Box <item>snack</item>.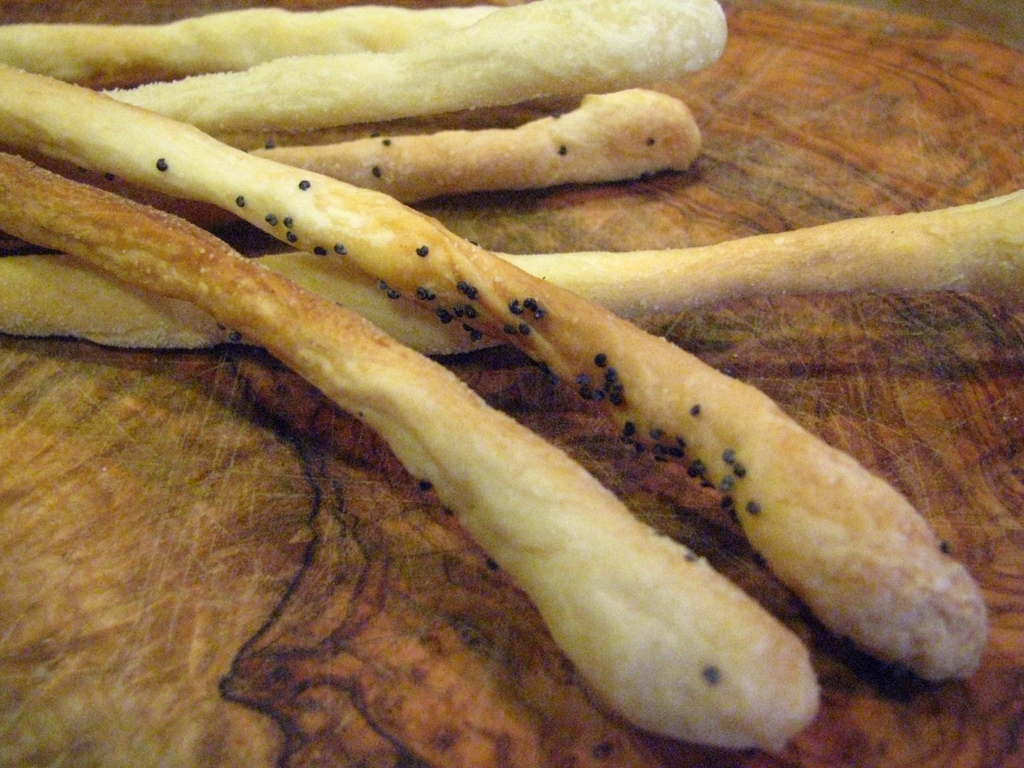
{"x1": 0, "y1": 185, "x2": 1023, "y2": 361}.
